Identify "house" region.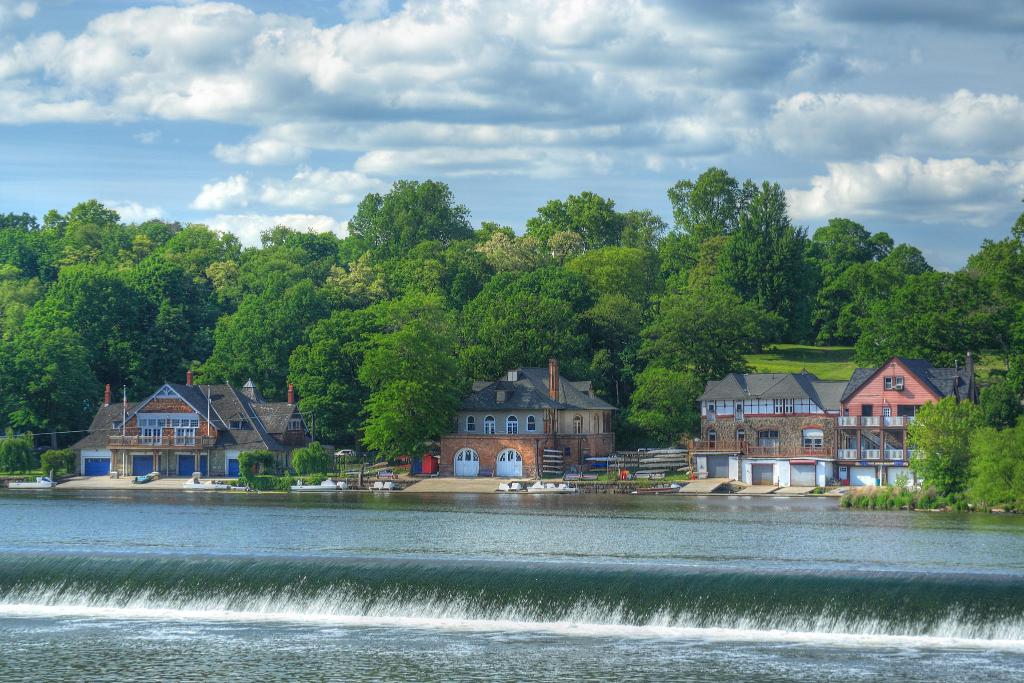
Region: rect(434, 349, 618, 478).
